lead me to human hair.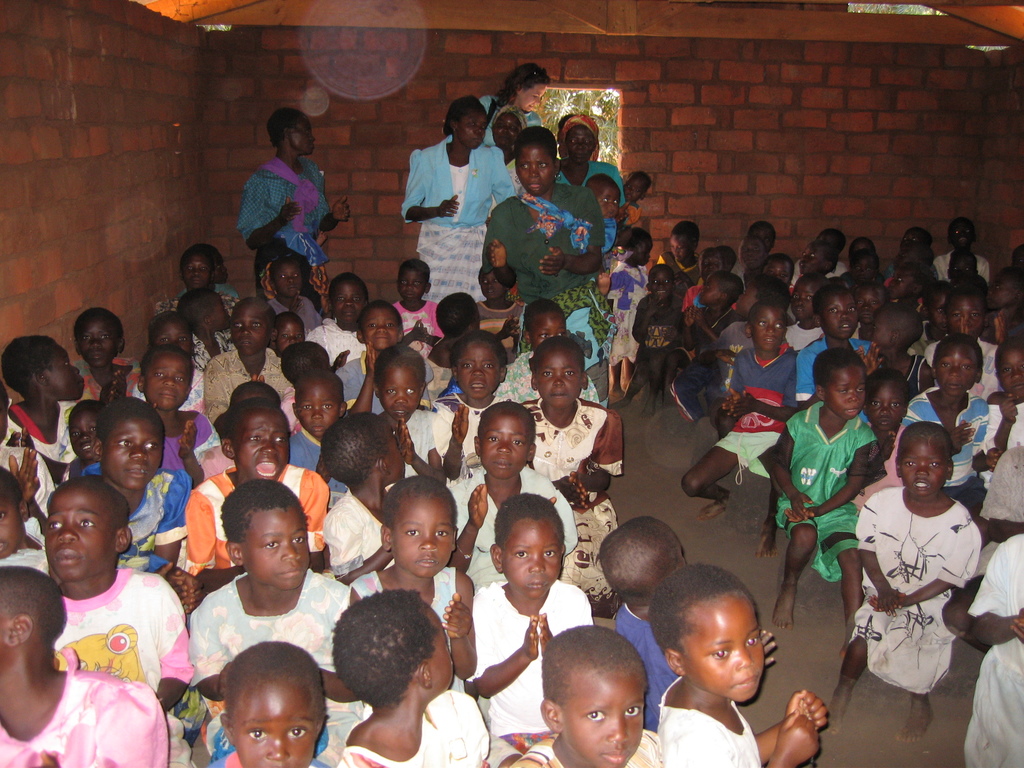
Lead to 541/627/650/706.
